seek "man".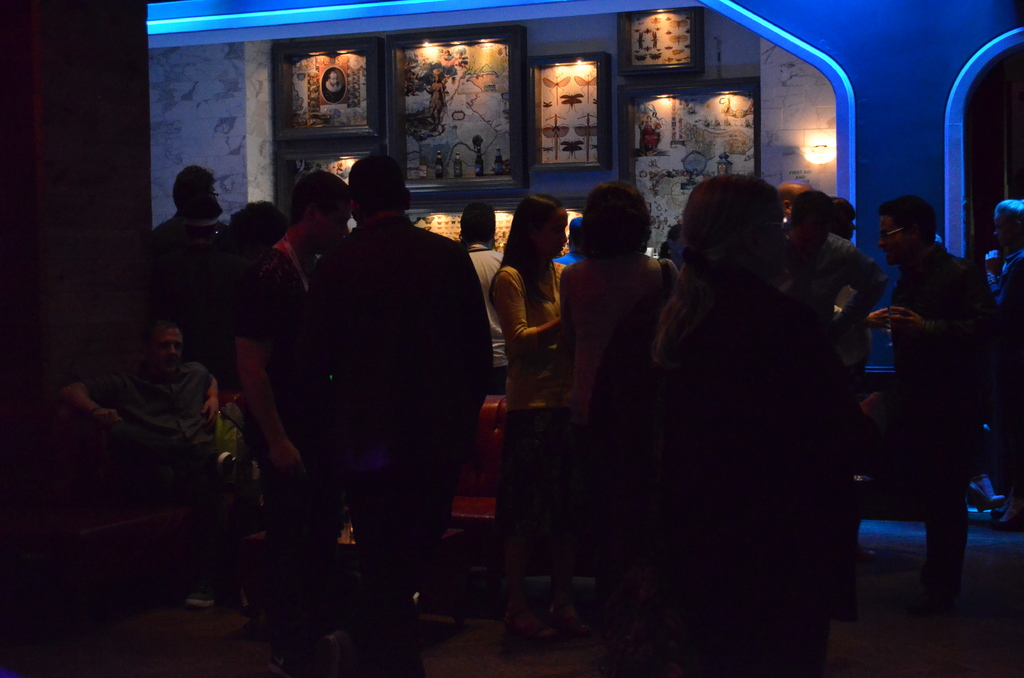
(left=974, top=191, right=1023, bottom=549).
